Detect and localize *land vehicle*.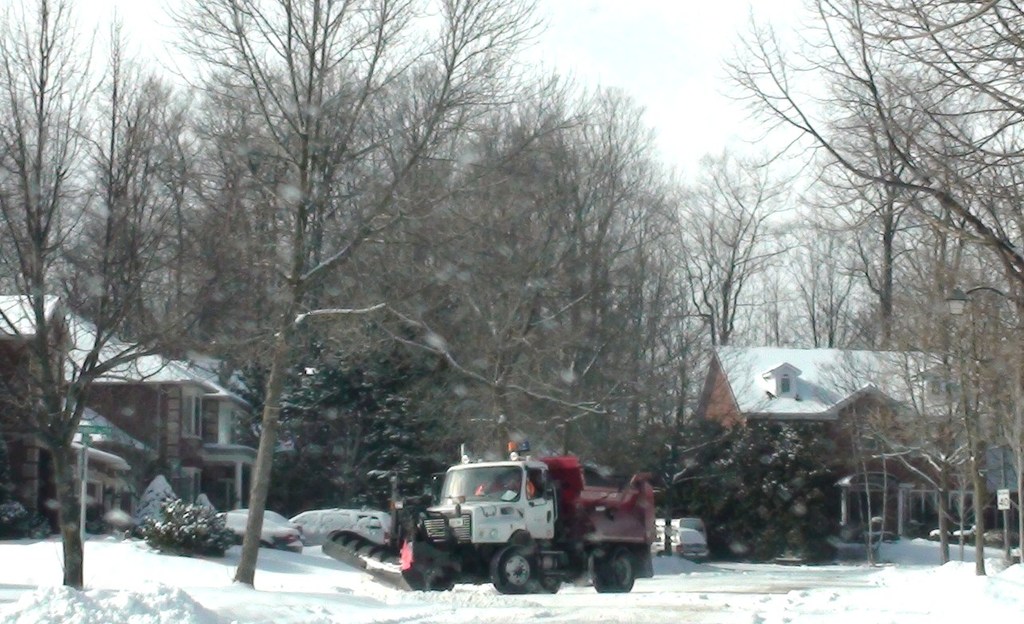
Localized at 217,512,300,551.
